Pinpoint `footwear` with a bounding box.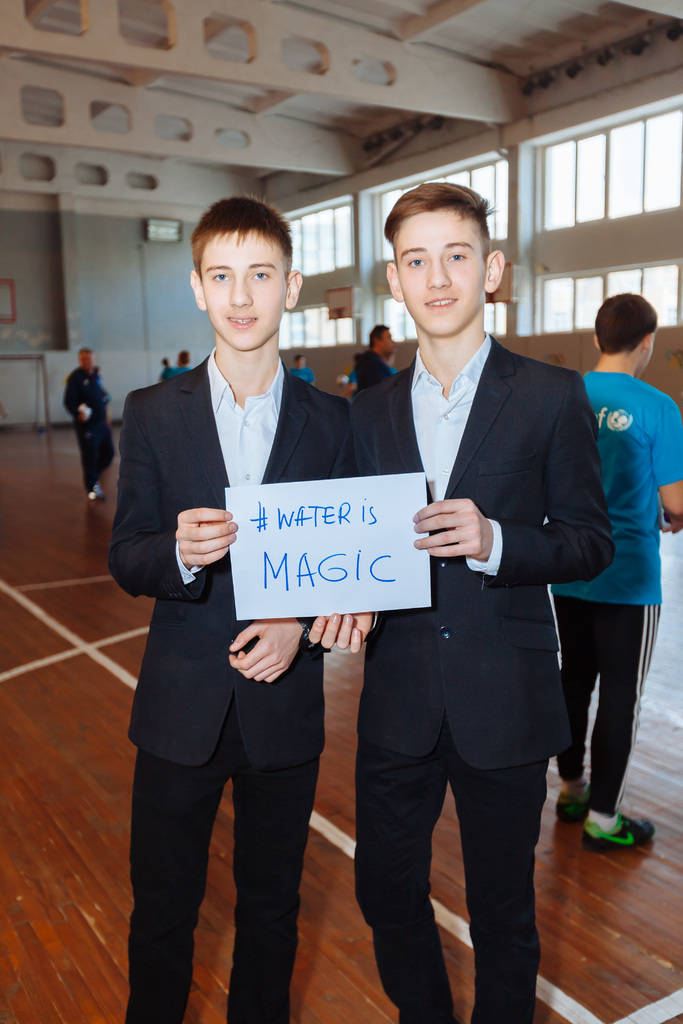
pyautogui.locateOnScreen(568, 790, 671, 884).
